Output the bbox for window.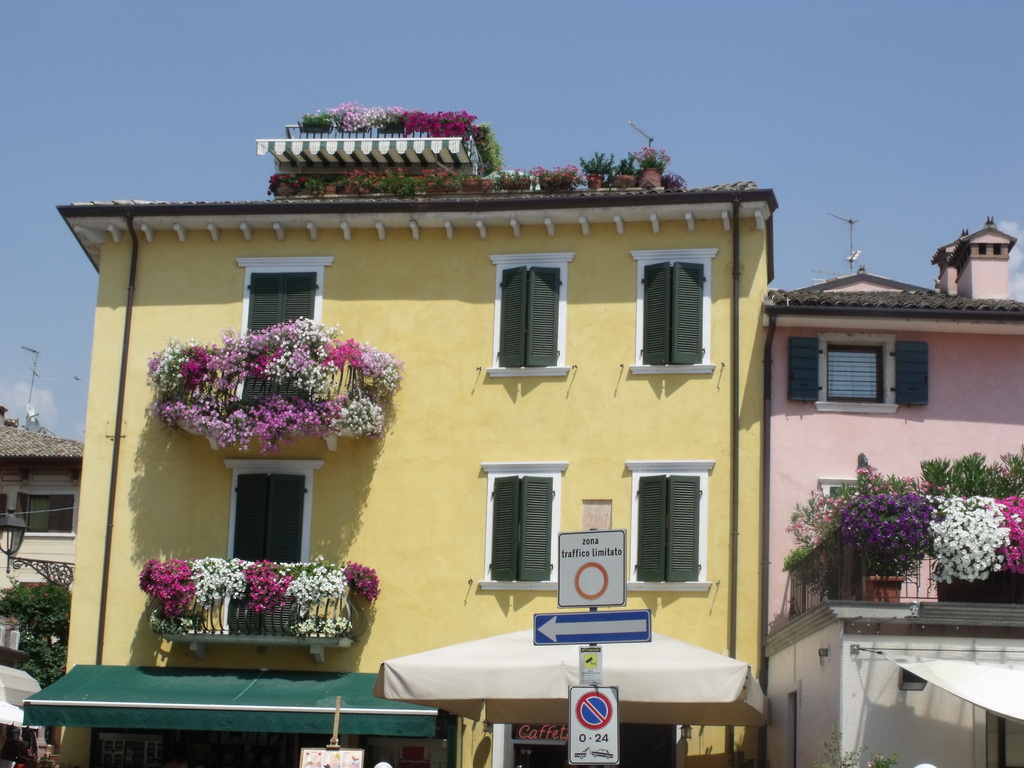
[left=815, top=346, right=880, bottom=404].
